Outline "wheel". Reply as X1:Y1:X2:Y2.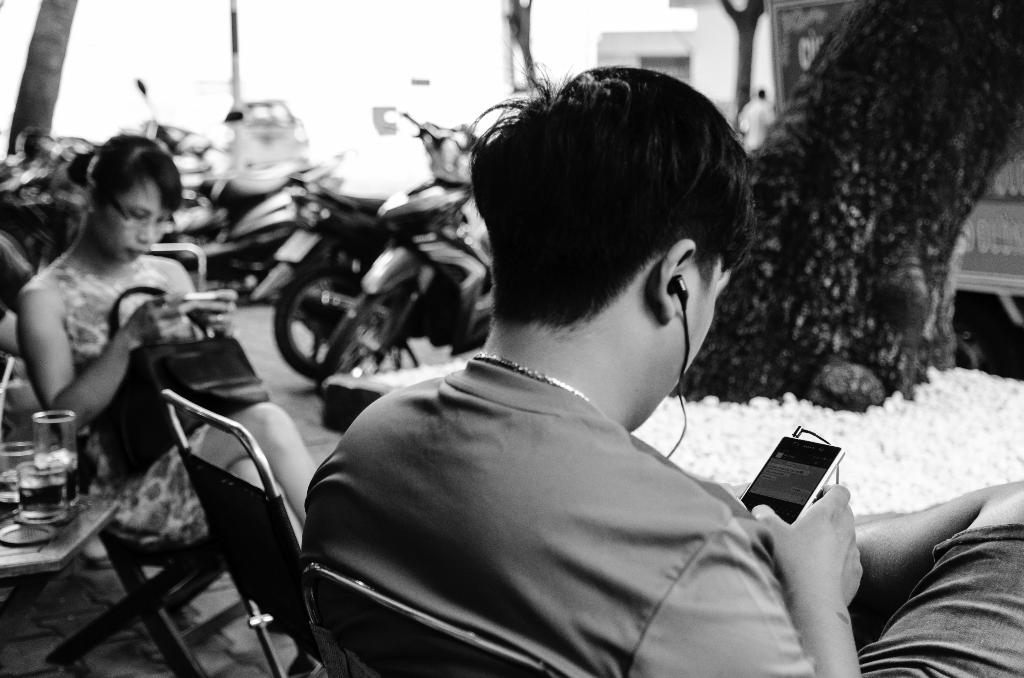
278:263:368:393.
